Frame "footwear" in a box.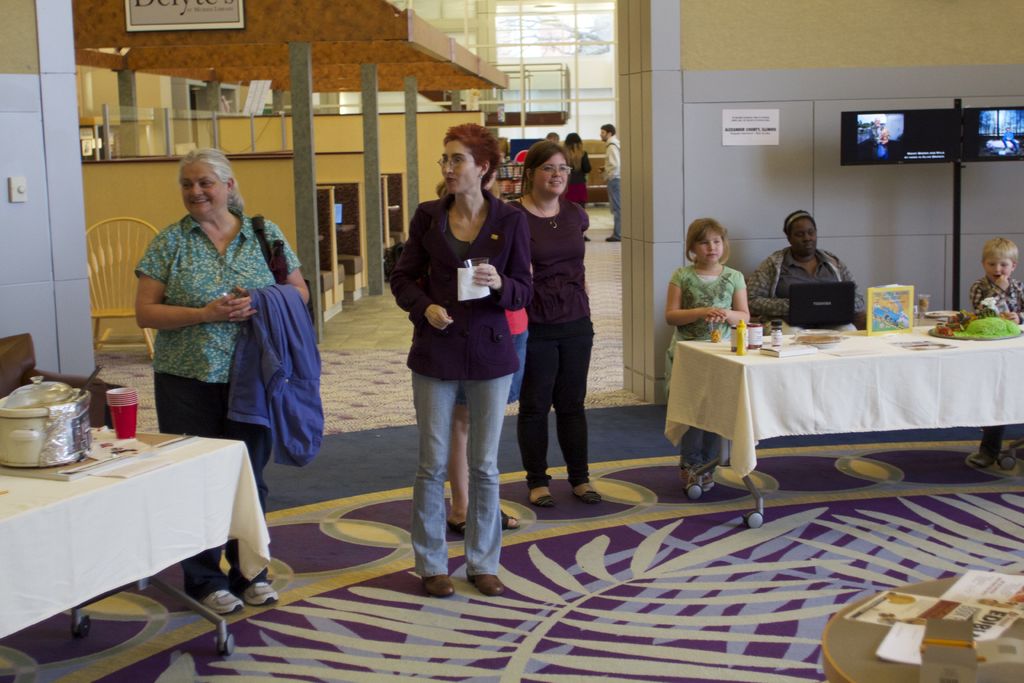
locate(964, 450, 994, 468).
